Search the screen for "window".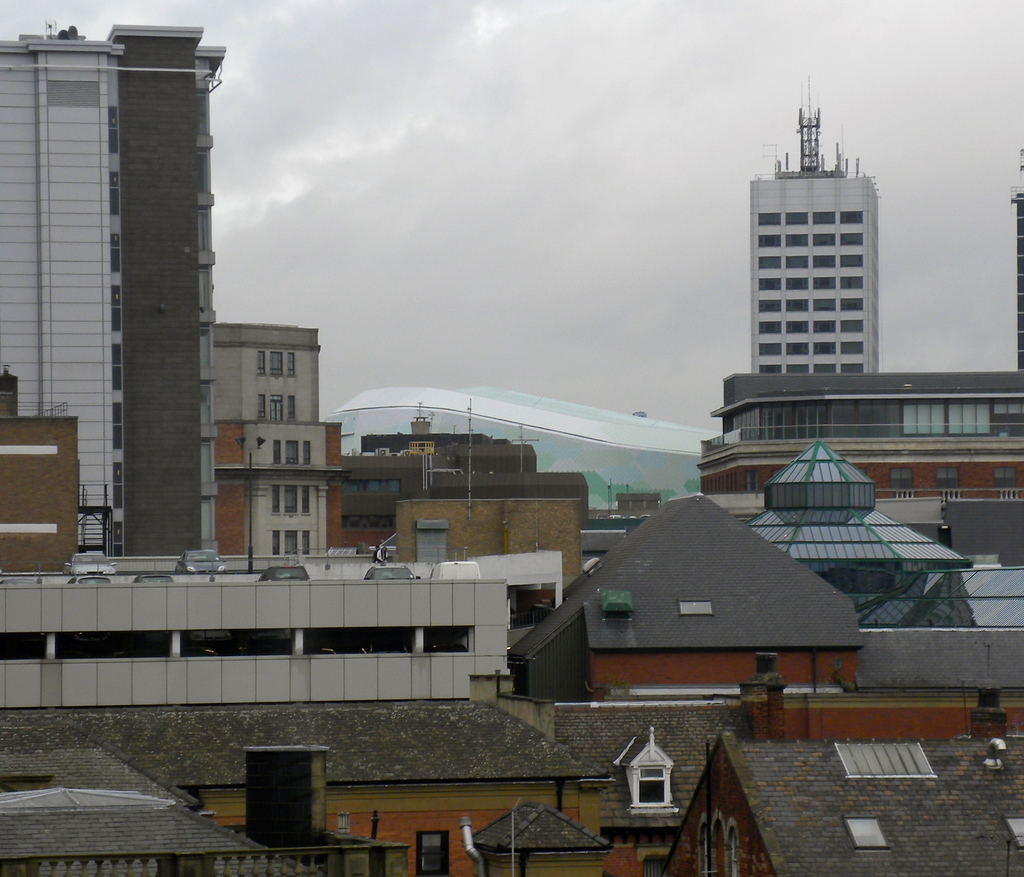
Found at pyautogui.locateOnScreen(809, 362, 836, 378).
